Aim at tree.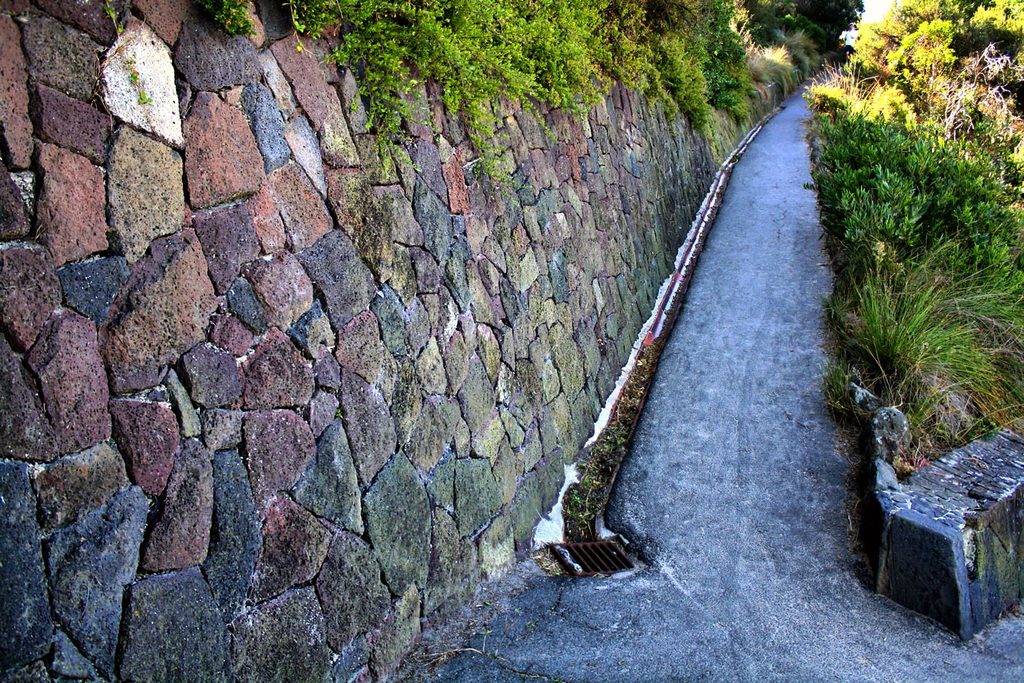
Aimed at l=843, t=0, r=1023, b=100.
